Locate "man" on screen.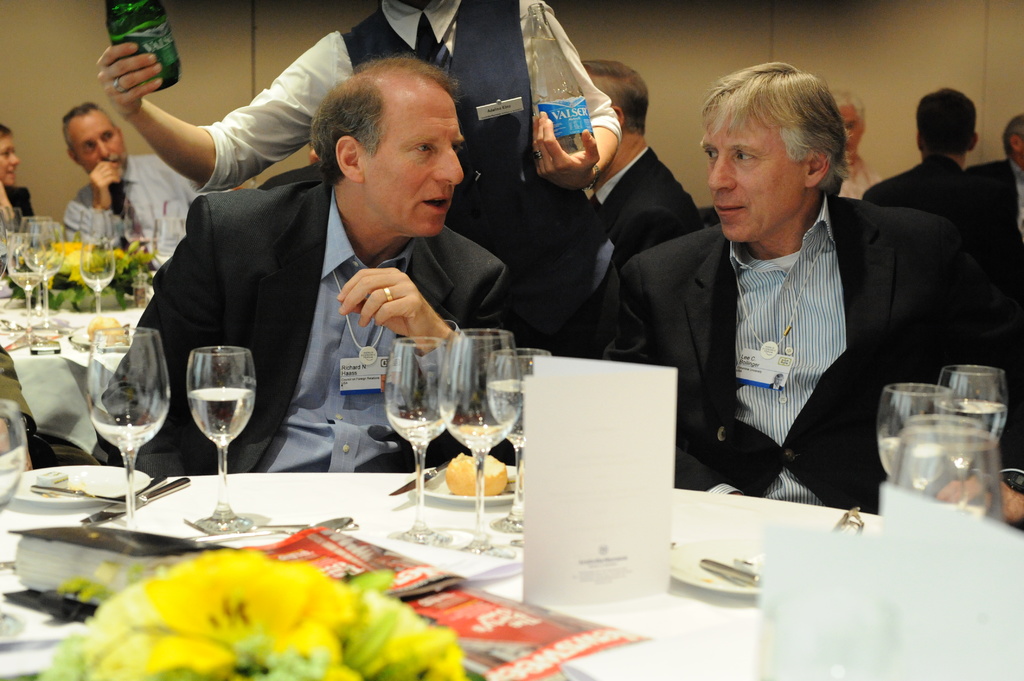
On screen at box(971, 118, 1023, 240).
